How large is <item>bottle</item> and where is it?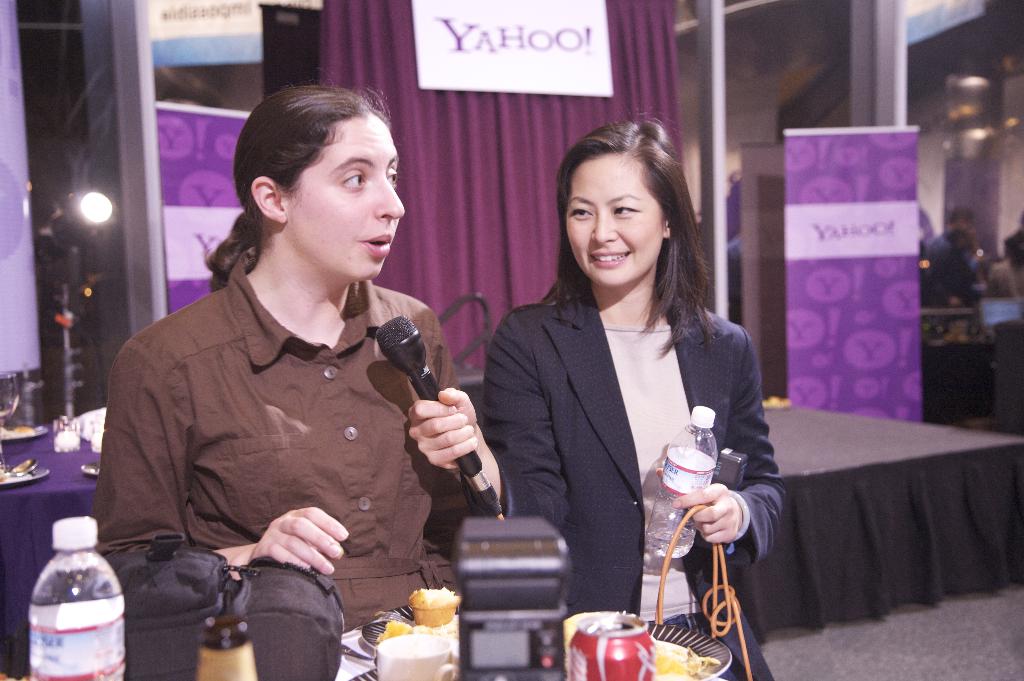
Bounding box: <region>642, 402, 718, 561</region>.
